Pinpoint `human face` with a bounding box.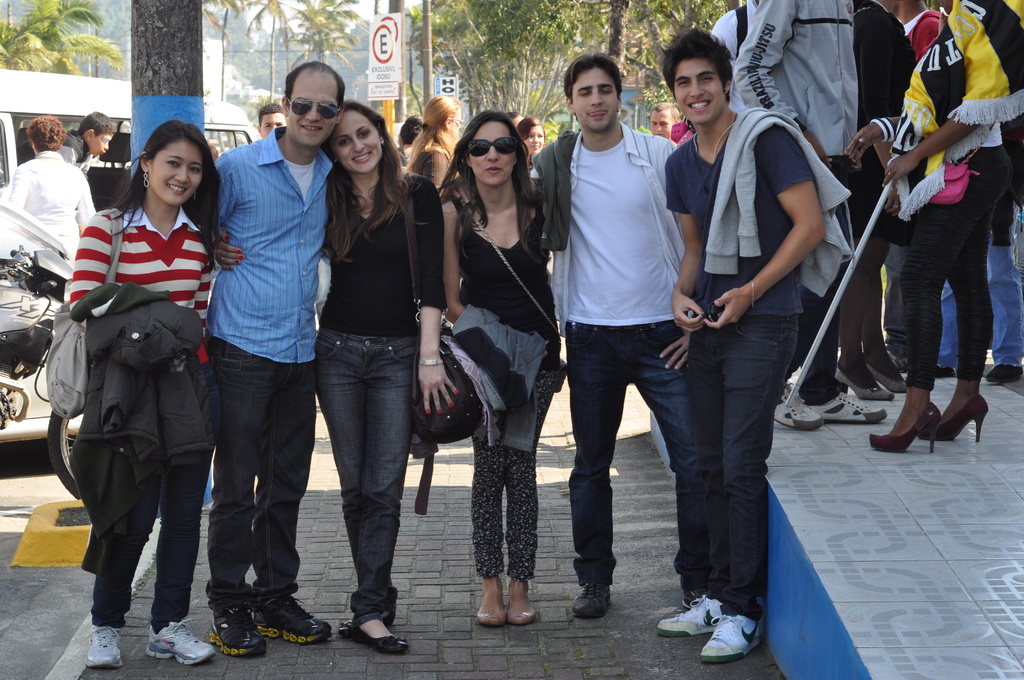
bbox(151, 146, 202, 205).
